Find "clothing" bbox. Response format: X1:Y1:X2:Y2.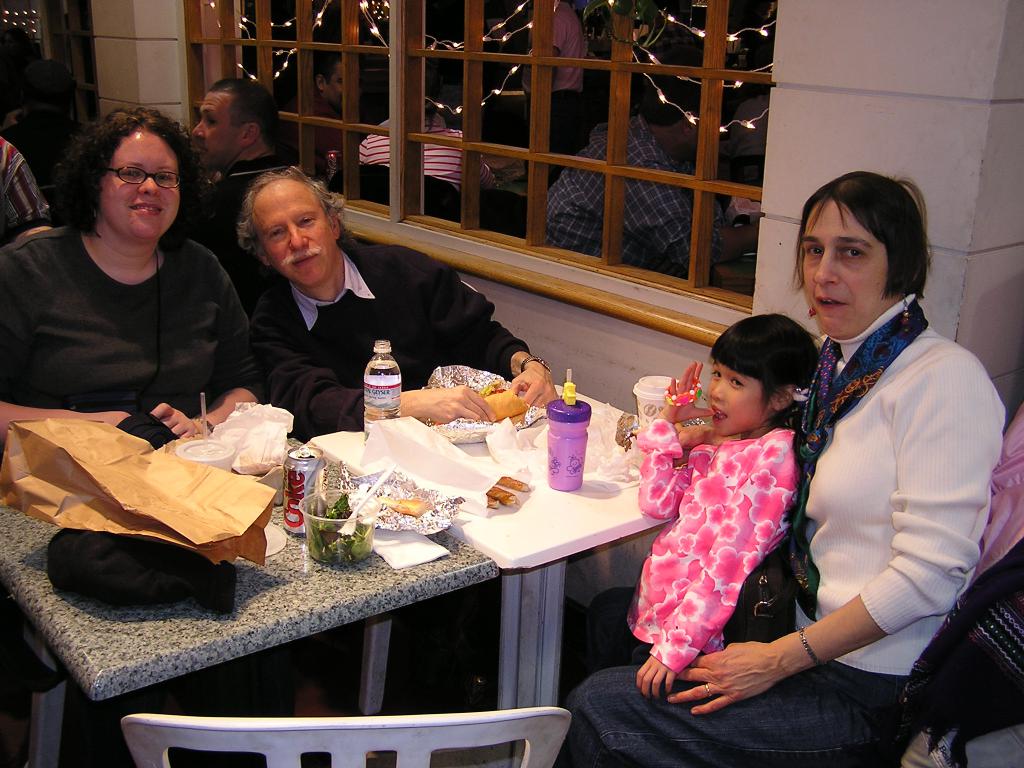
250:234:525:434.
